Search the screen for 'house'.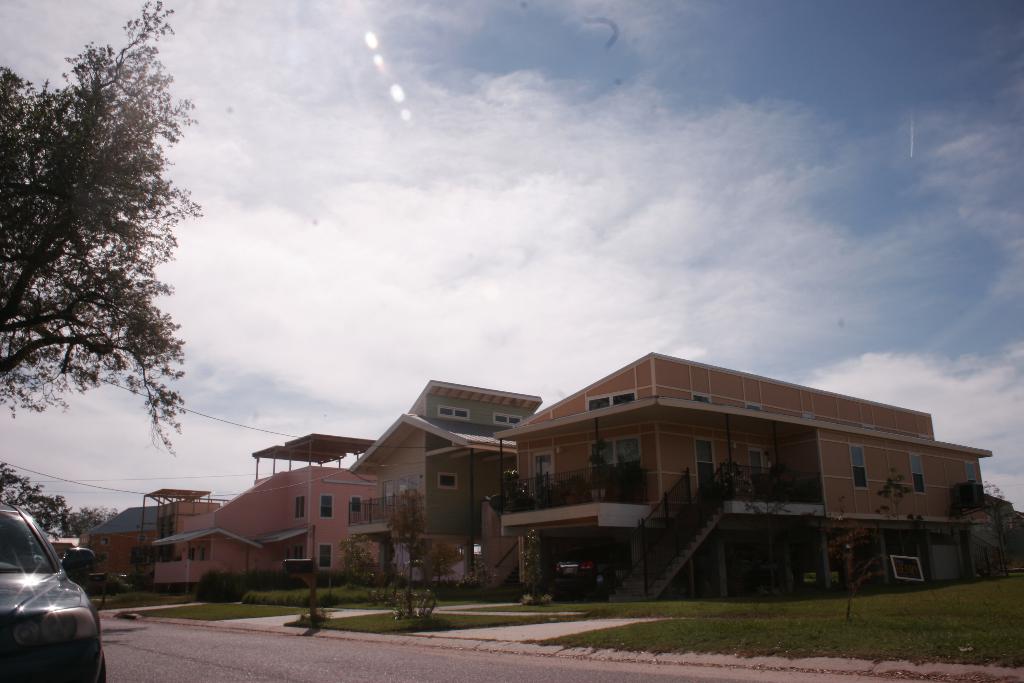
Found at <region>463, 341, 984, 600</region>.
